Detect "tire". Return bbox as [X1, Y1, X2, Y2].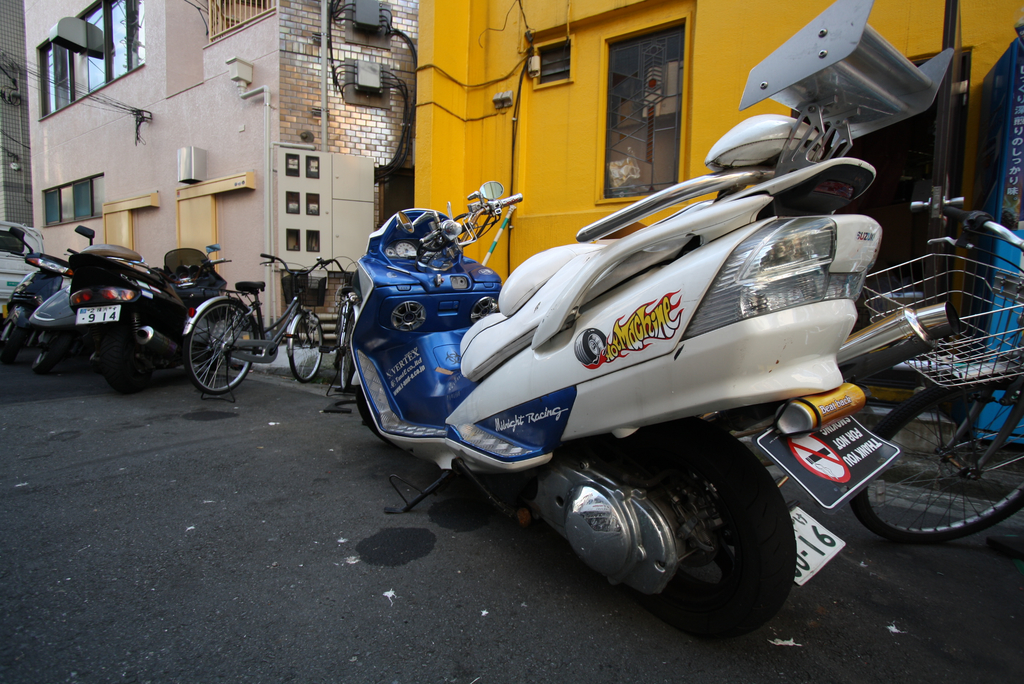
[840, 382, 1023, 543].
